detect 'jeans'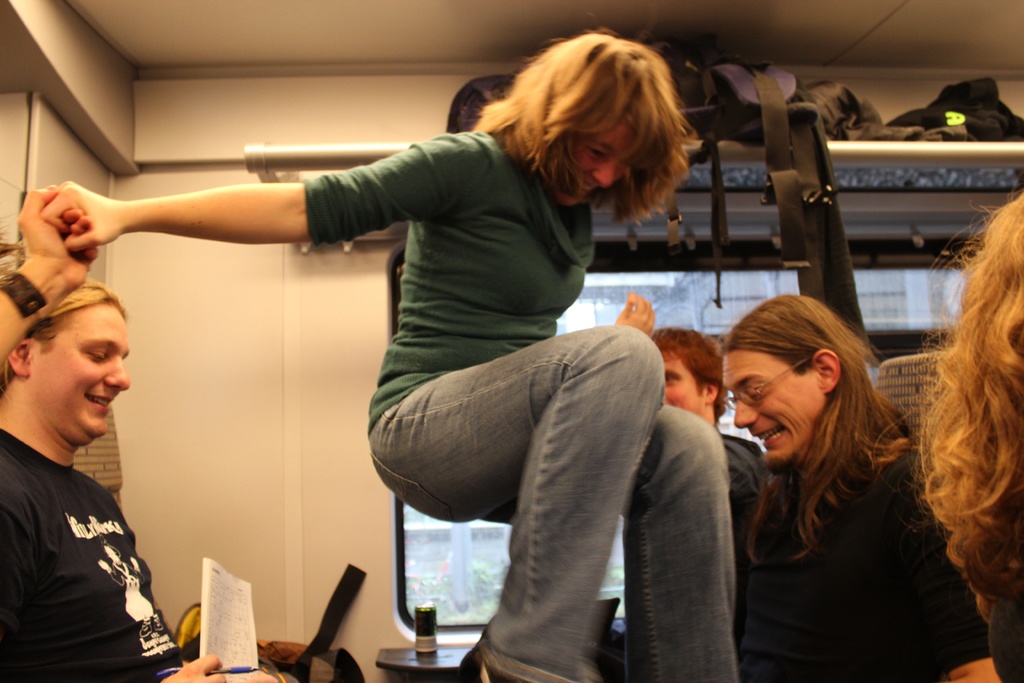
(x1=362, y1=300, x2=748, y2=681)
